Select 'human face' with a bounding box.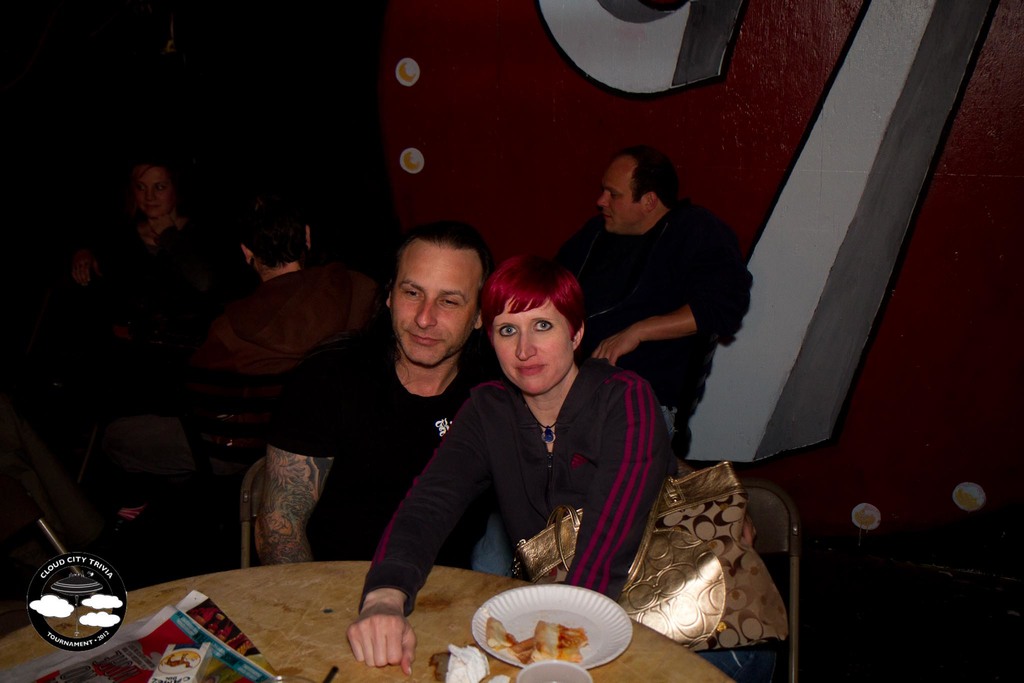
bbox=(392, 243, 479, 366).
